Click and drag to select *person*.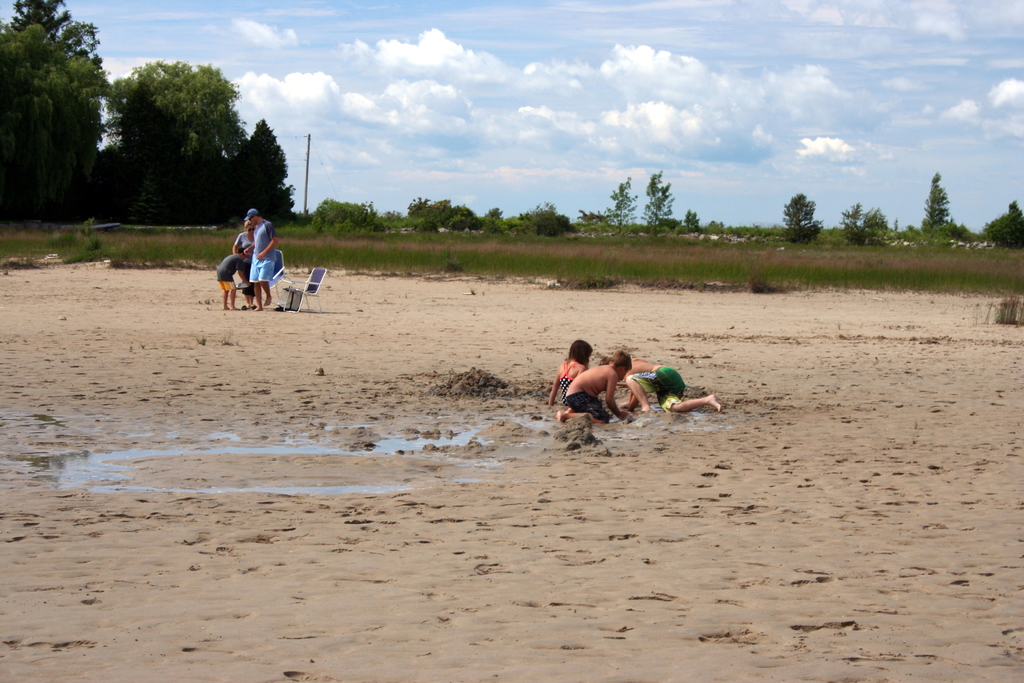
Selection: box(625, 359, 723, 419).
